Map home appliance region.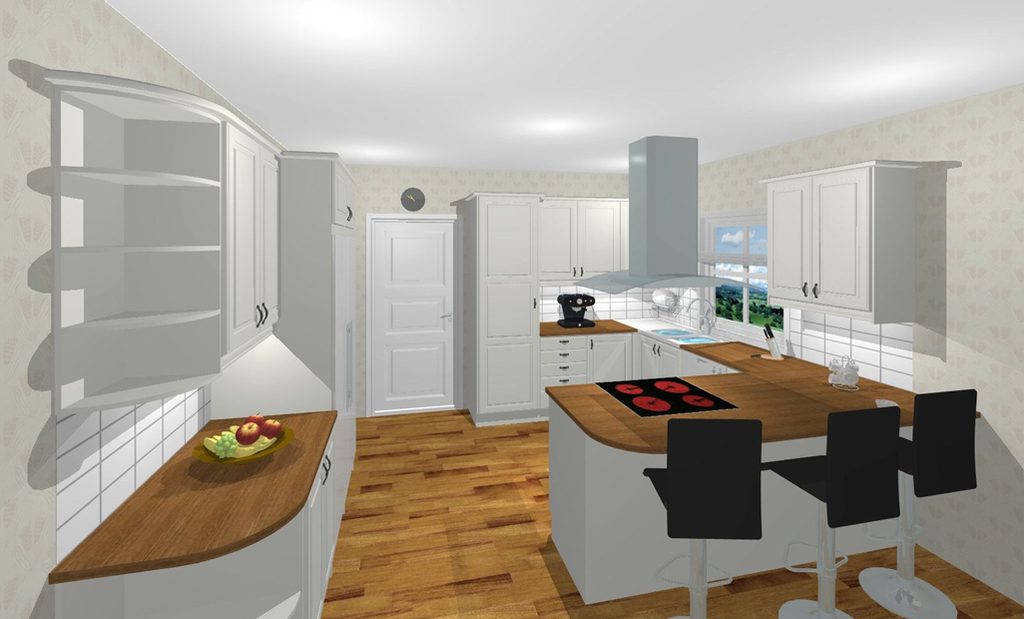
Mapped to <box>594,376,738,416</box>.
